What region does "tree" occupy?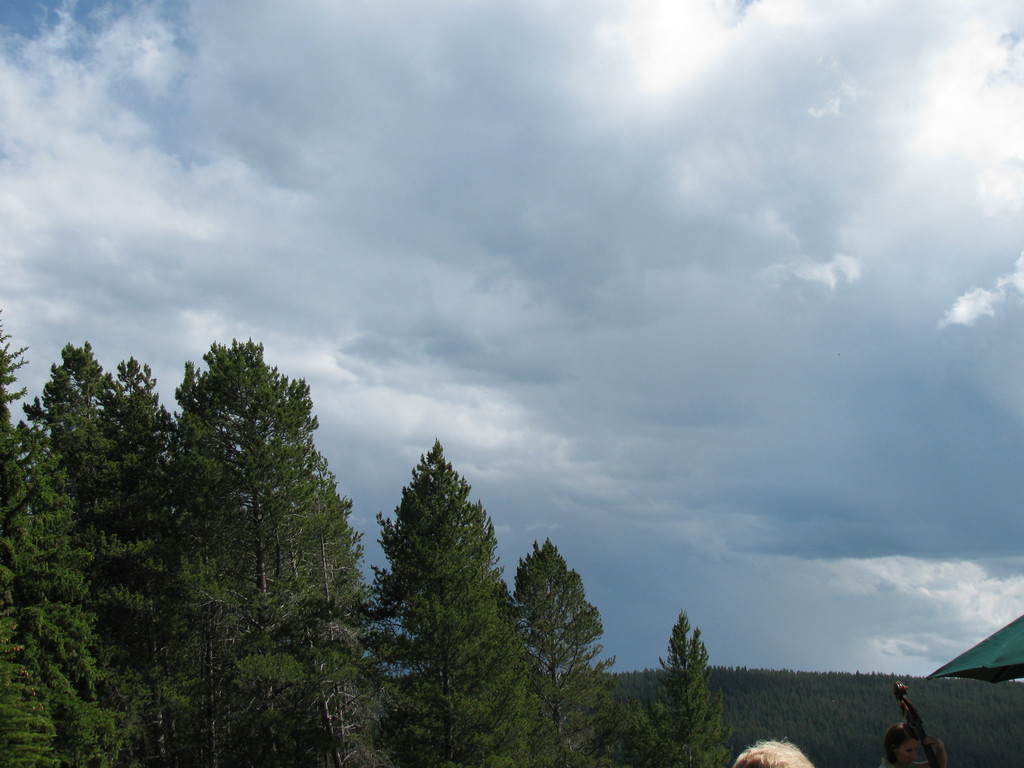
region(356, 413, 524, 721).
